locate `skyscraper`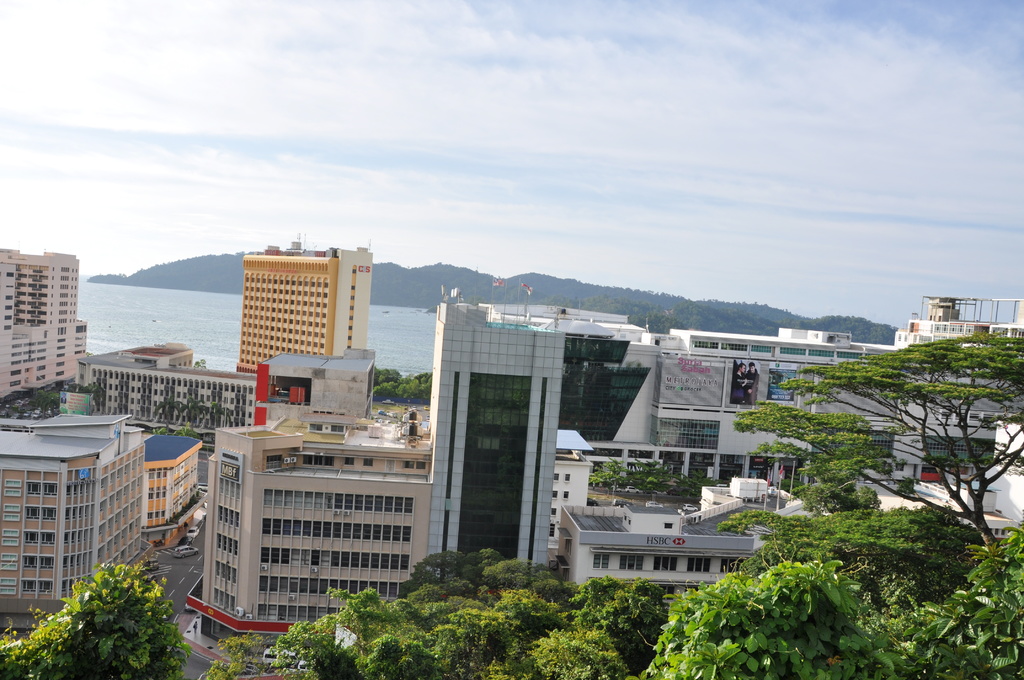
548, 319, 1018, 499
